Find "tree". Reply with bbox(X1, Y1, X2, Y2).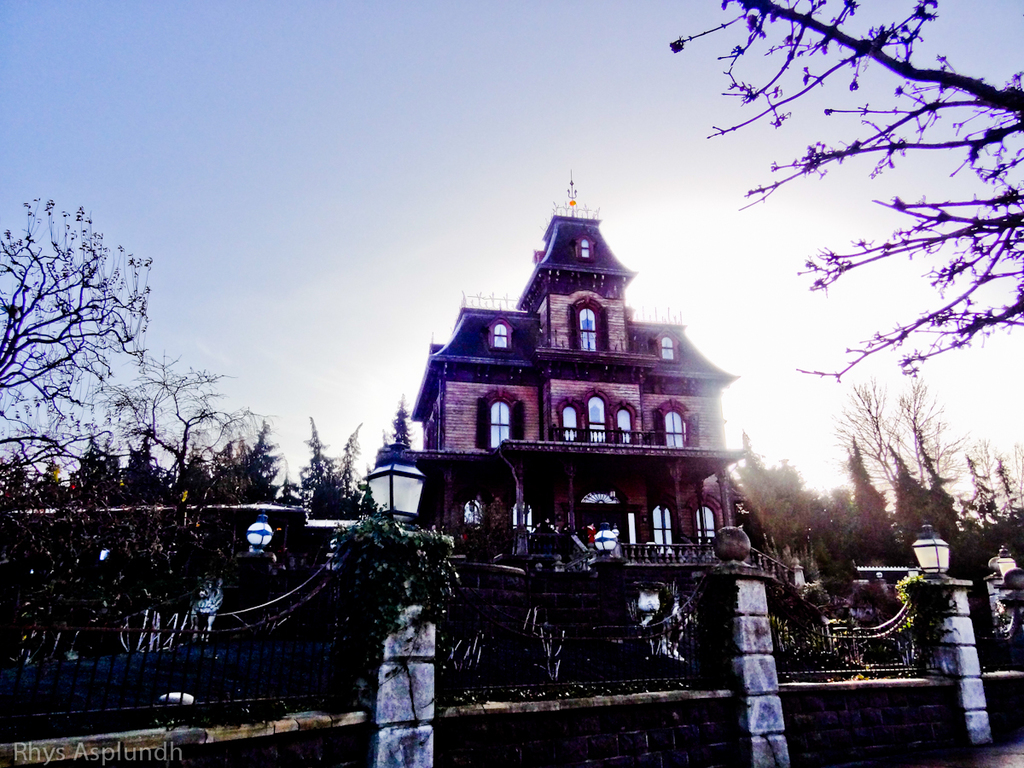
bbox(165, 448, 209, 511).
